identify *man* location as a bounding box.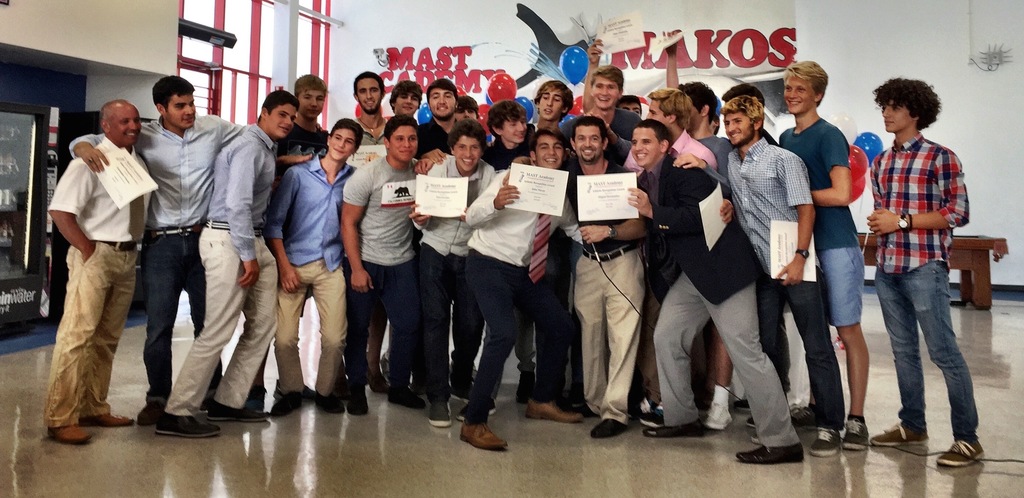
detection(416, 78, 464, 158).
